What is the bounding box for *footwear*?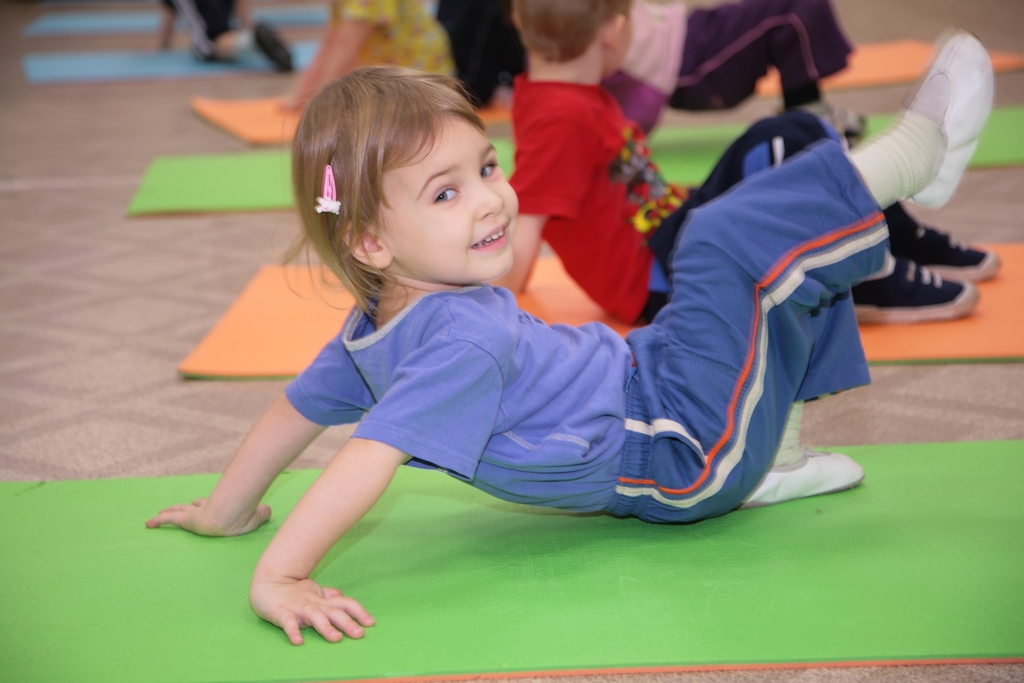
x1=855 y1=256 x2=984 y2=321.
